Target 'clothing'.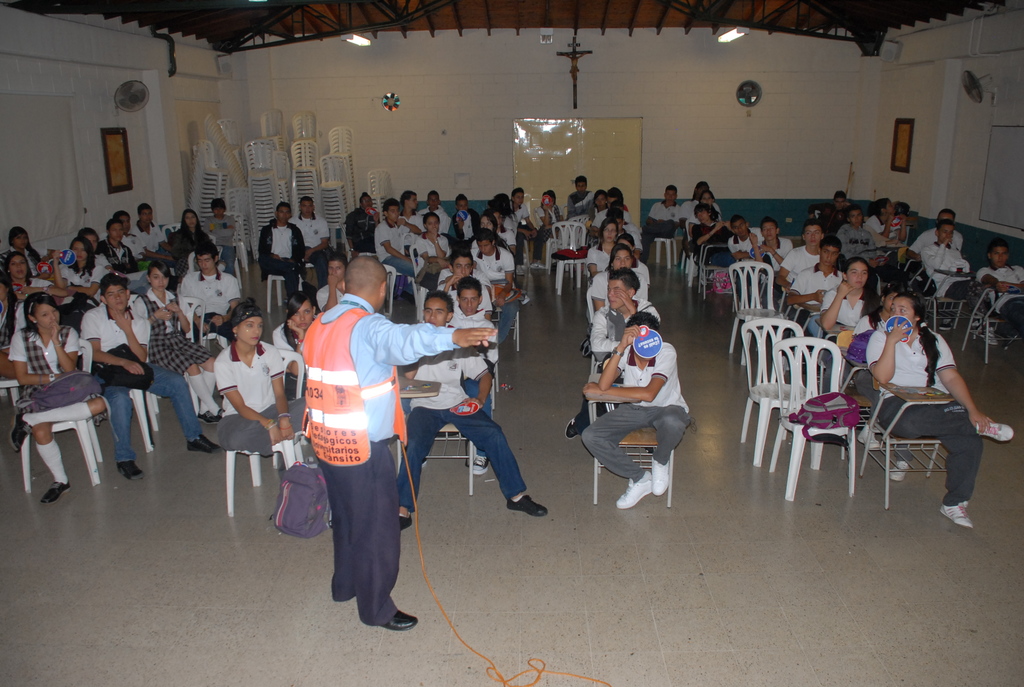
Target region: [688,221,727,241].
